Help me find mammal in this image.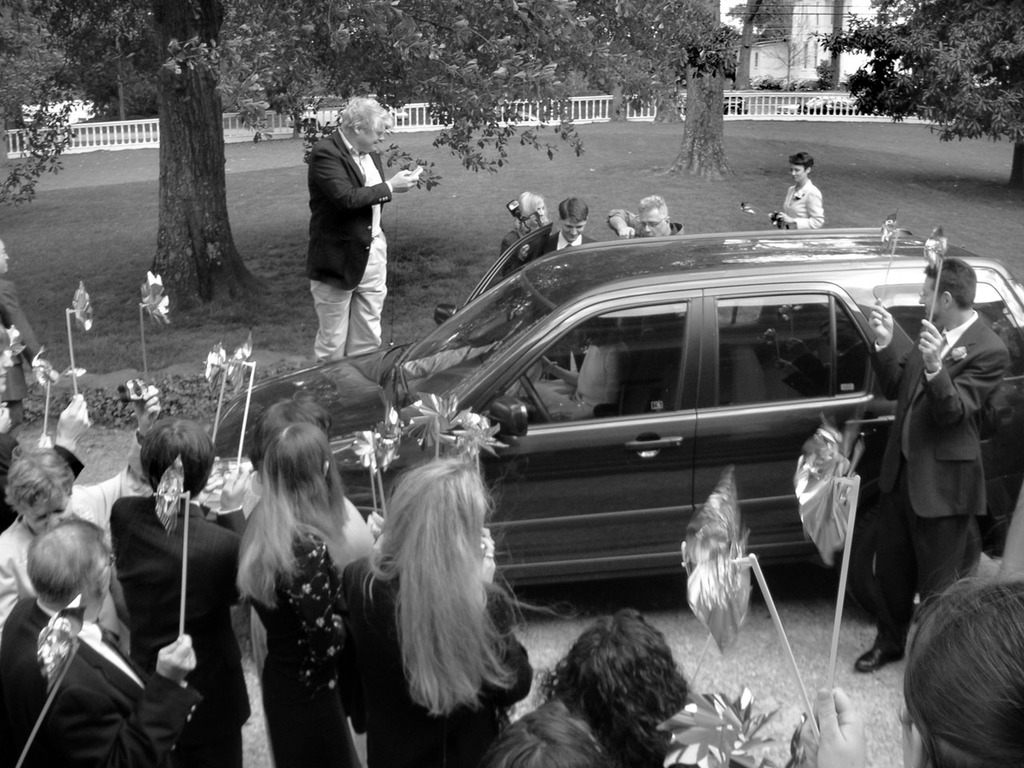
Found it: region(0, 510, 197, 767).
